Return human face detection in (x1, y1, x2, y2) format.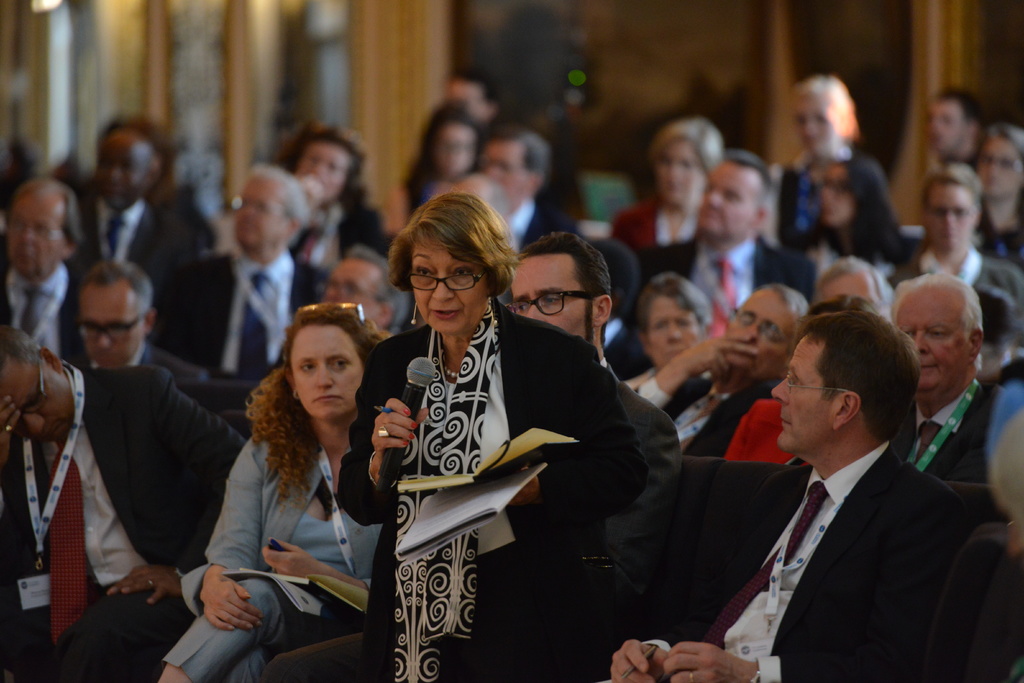
(478, 144, 522, 199).
